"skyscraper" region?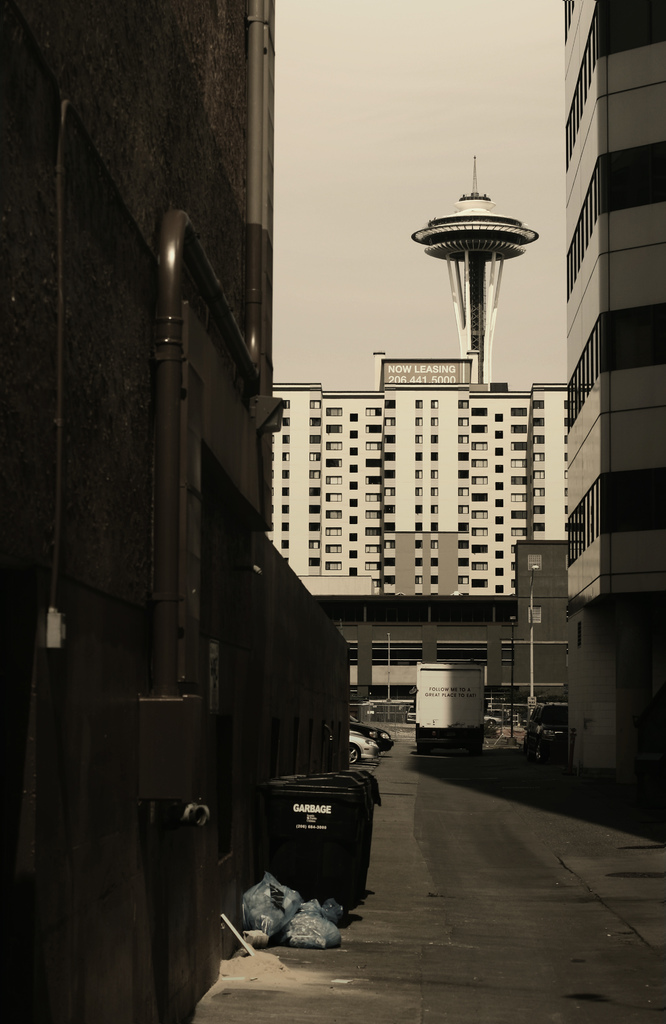
select_region(555, 0, 658, 785)
